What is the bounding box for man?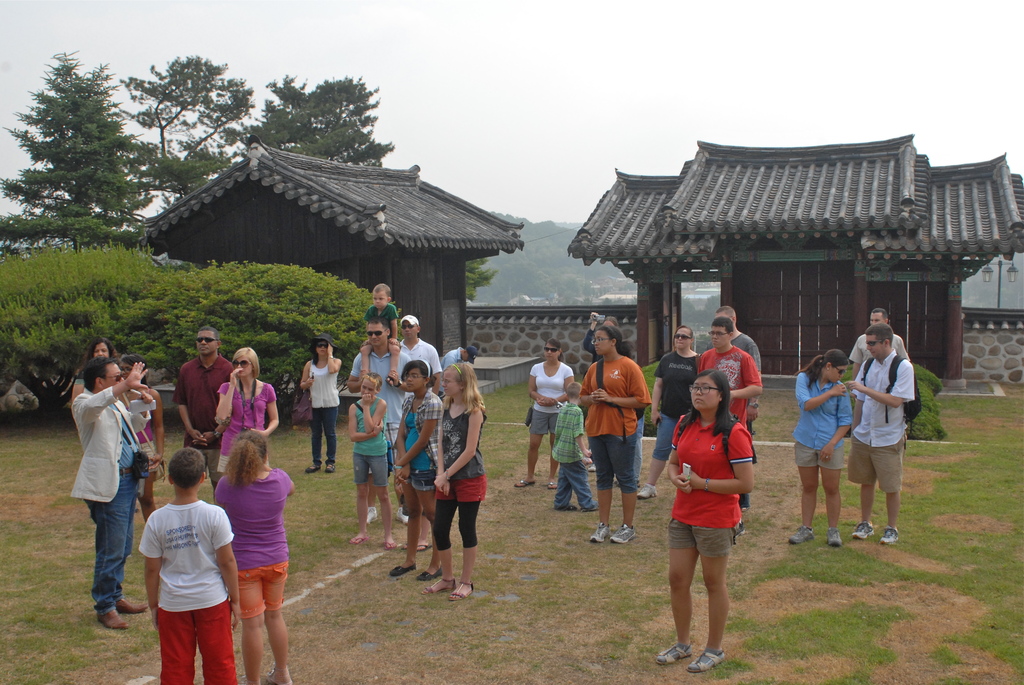
bbox(696, 319, 765, 428).
